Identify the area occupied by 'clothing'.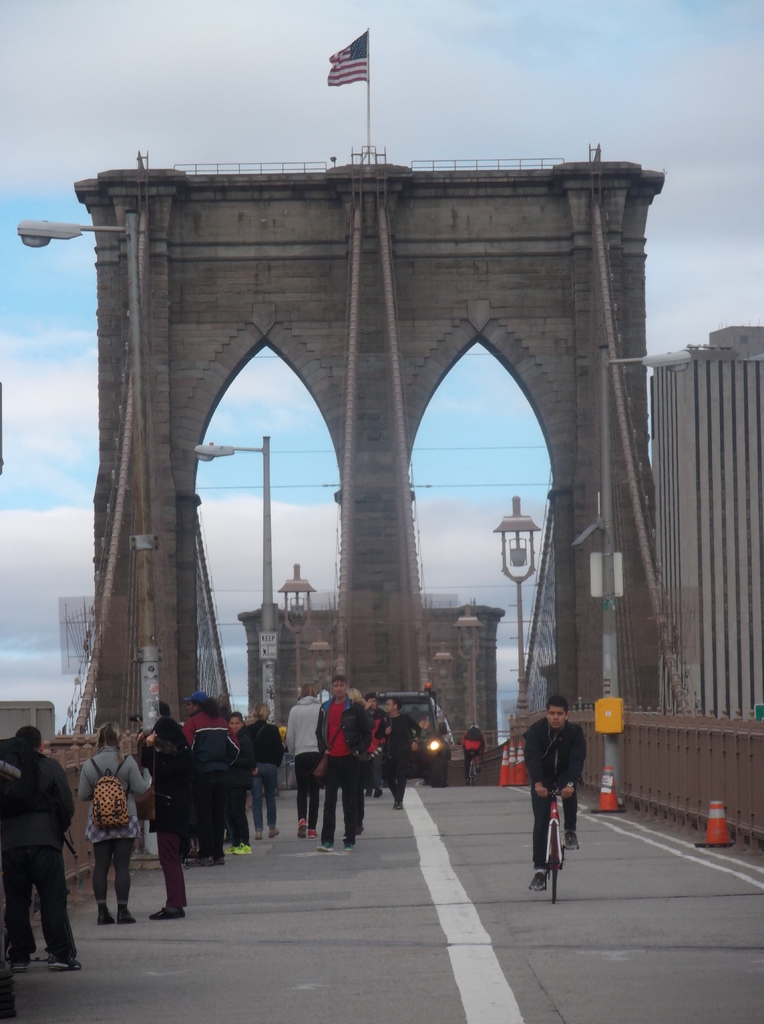
Area: 526,703,596,880.
